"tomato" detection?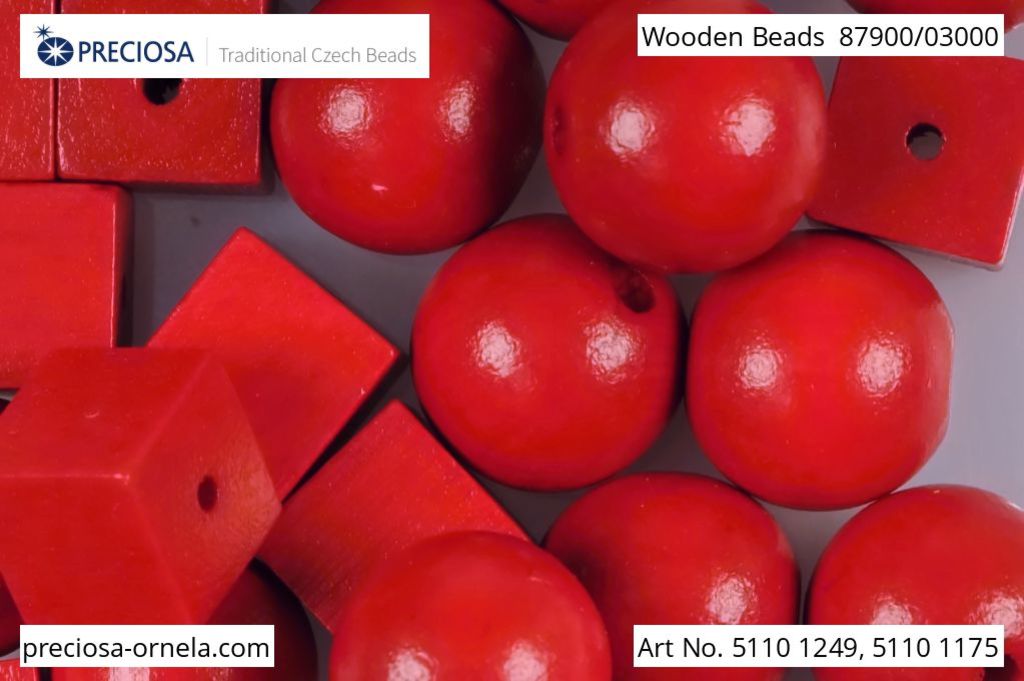
region(413, 209, 681, 495)
